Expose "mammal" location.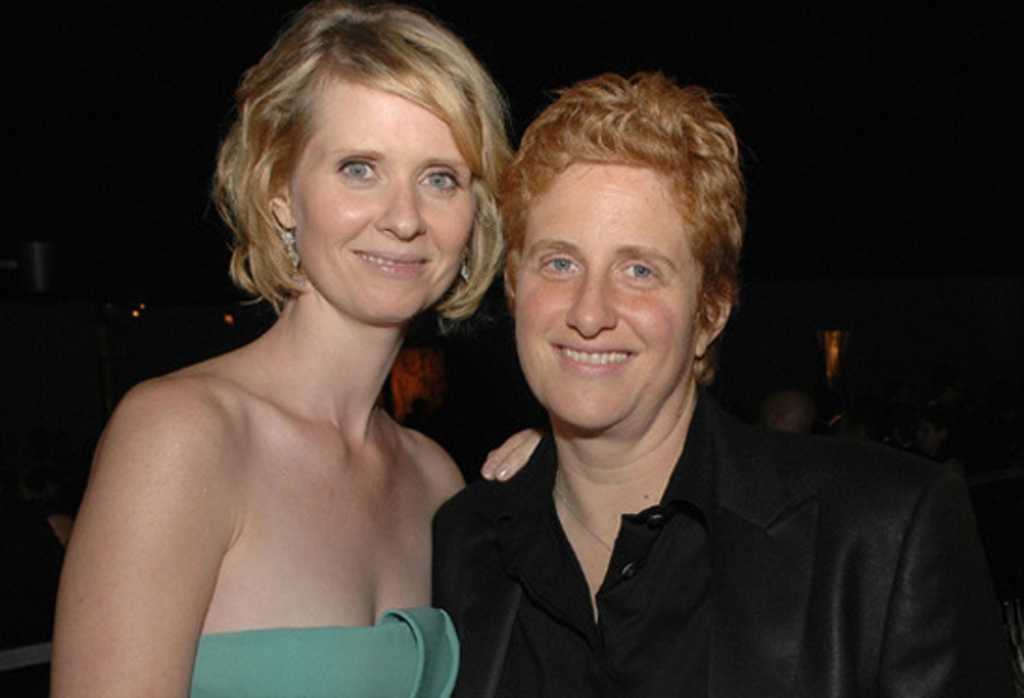
Exposed at 380/132/972/697.
